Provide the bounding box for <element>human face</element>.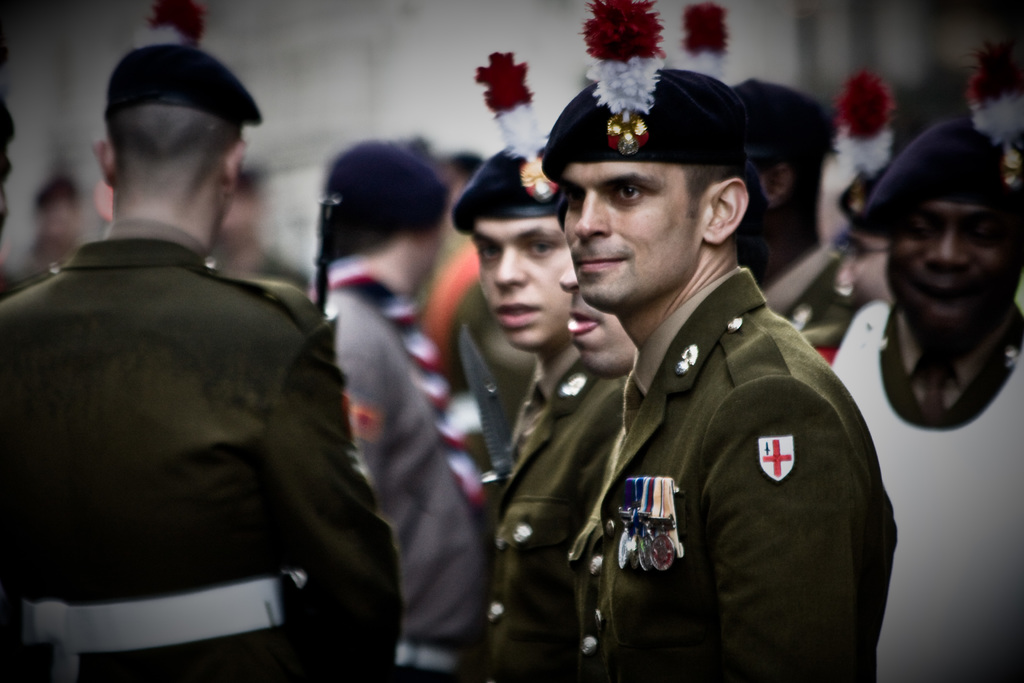
pyautogui.locateOnScreen(564, 292, 634, 383).
